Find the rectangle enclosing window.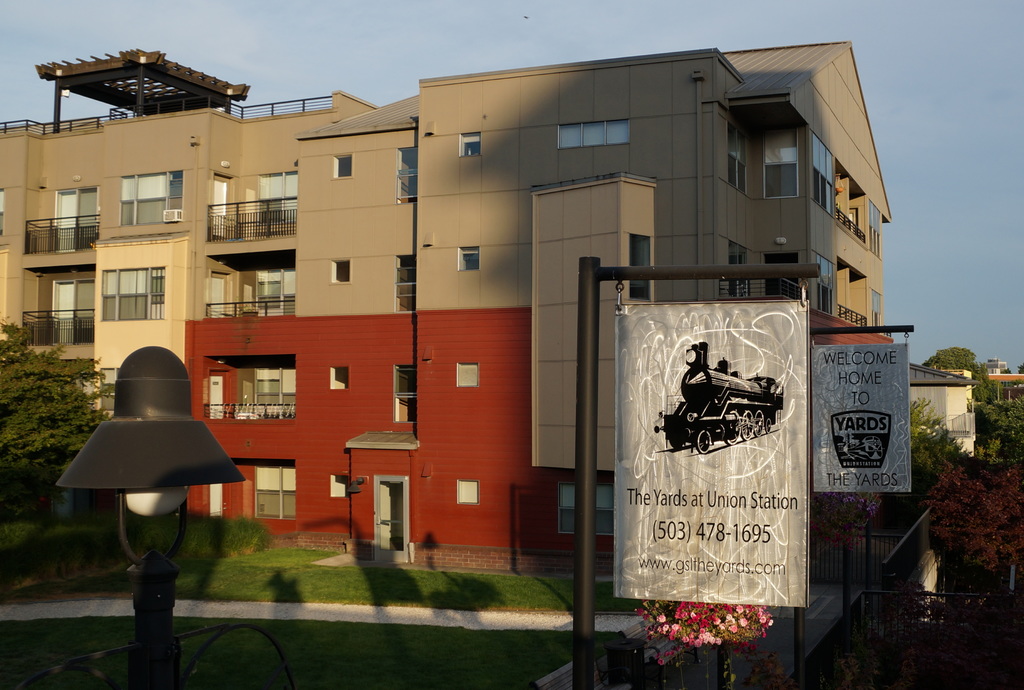
<bbox>456, 360, 479, 388</bbox>.
